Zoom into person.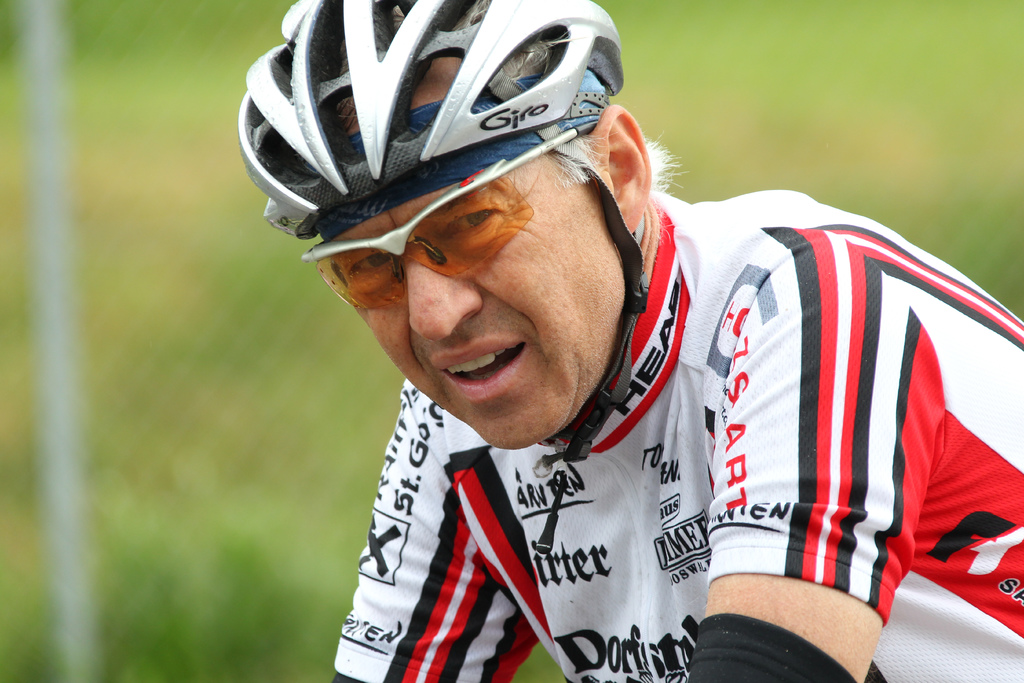
Zoom target: left=252, top=31, right=957, bottom=682.
